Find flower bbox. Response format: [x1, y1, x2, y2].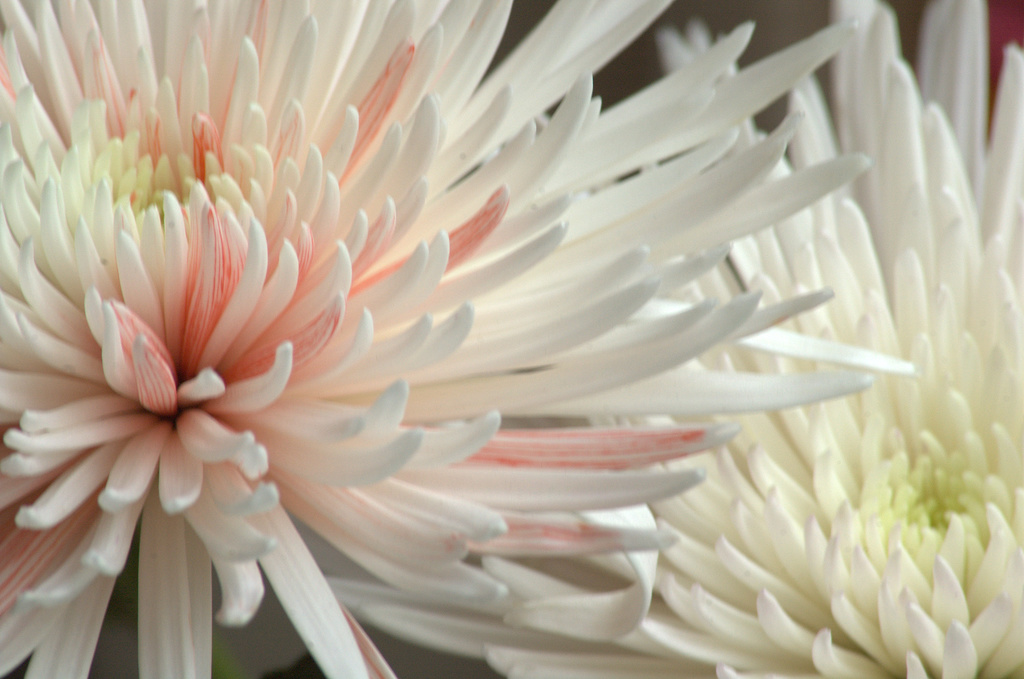
[364, 0, 1023, 678].
